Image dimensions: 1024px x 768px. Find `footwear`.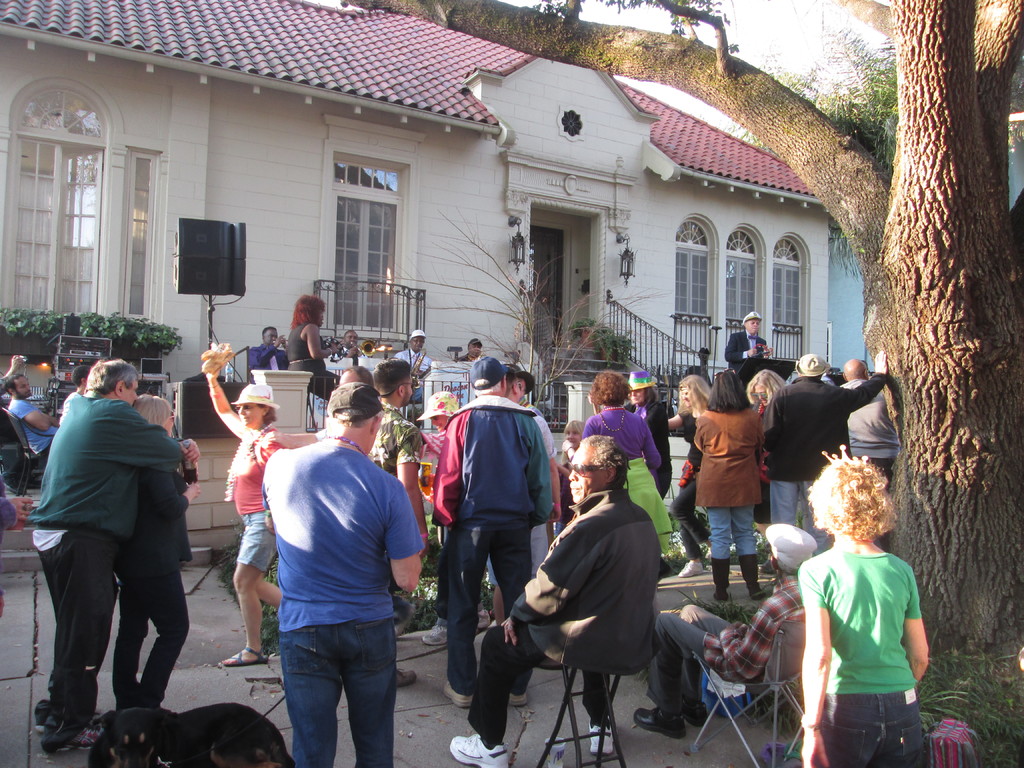
{"x1": 678, "y1": 557, "x2": 706, "y2": 578}.
